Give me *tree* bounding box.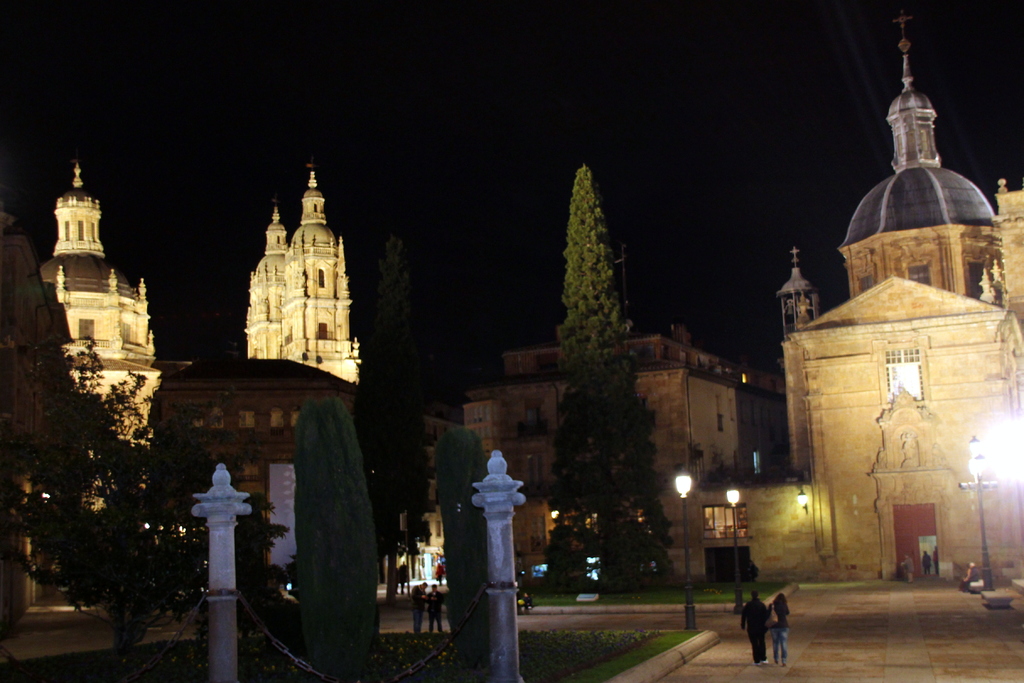
(left=356, top=235, right=431, bottom=605).
